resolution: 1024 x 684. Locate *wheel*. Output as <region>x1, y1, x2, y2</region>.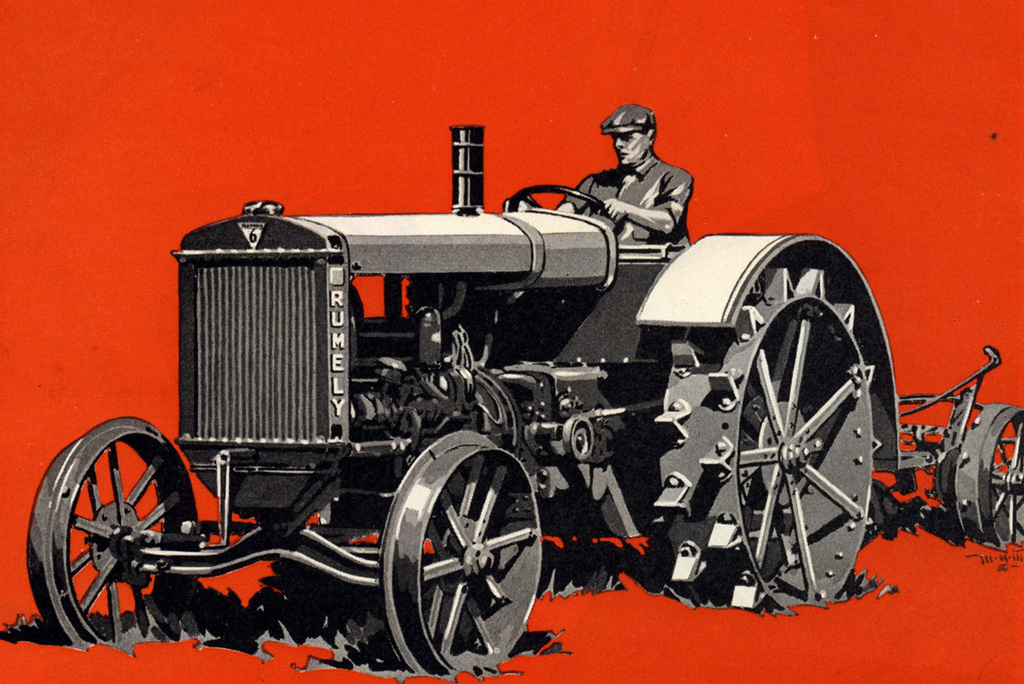
<region>942, 393, 1023, 547</region>.
